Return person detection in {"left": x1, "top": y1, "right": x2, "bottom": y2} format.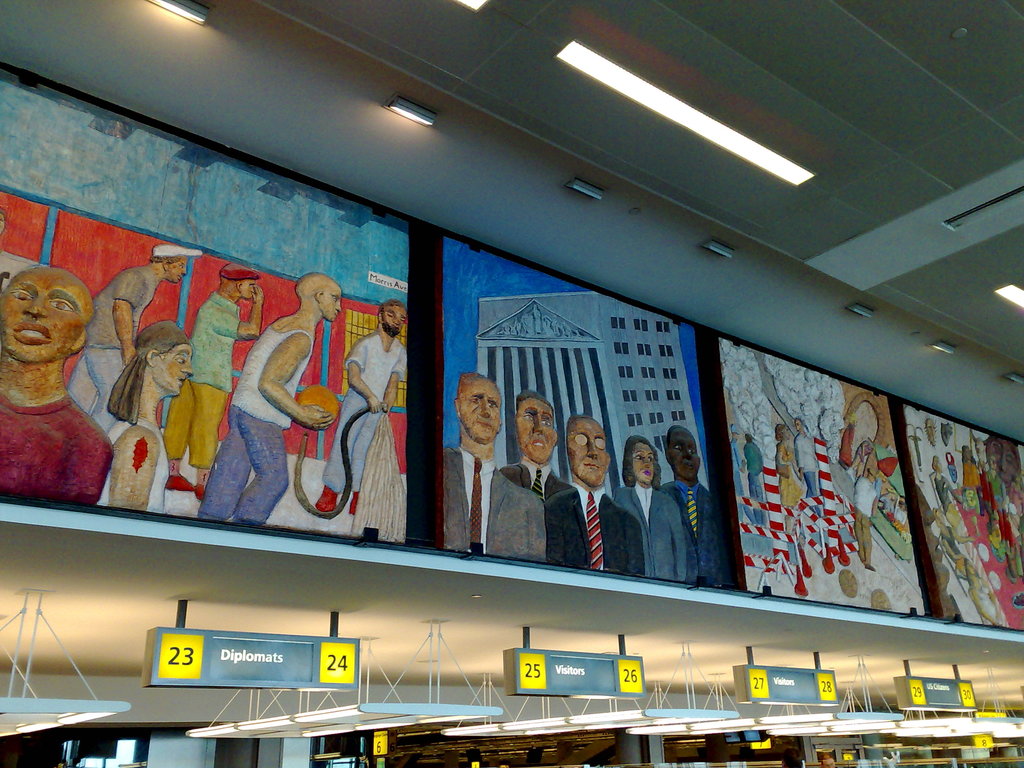
{"left": 445, "top": 371, "right": 548, "bottom": 566}.
